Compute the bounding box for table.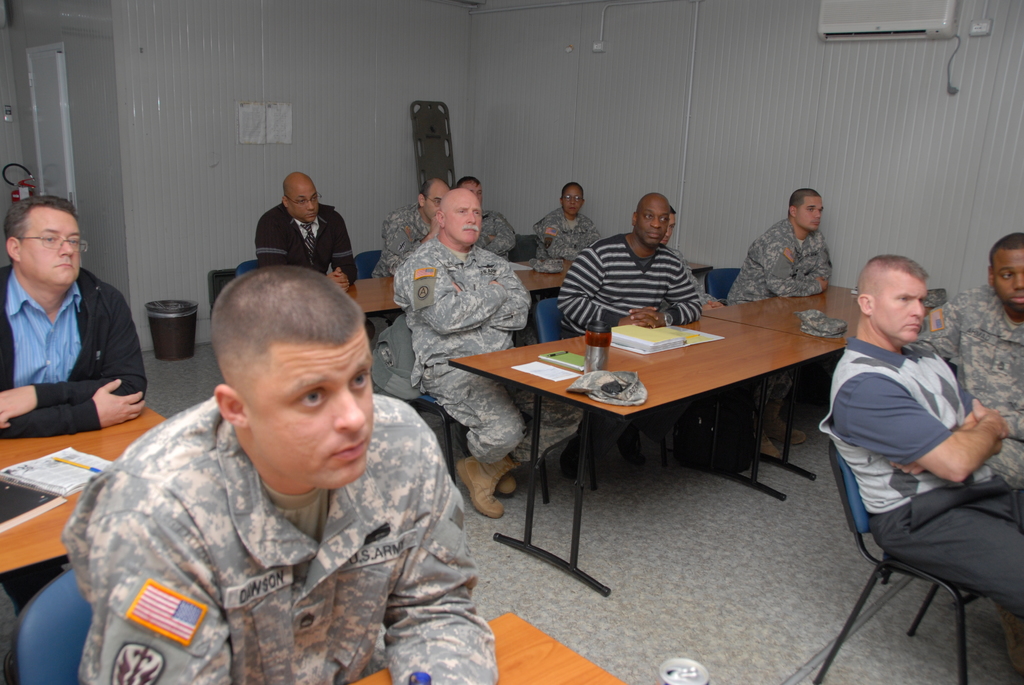
box=[341, 264, 712, 330].
